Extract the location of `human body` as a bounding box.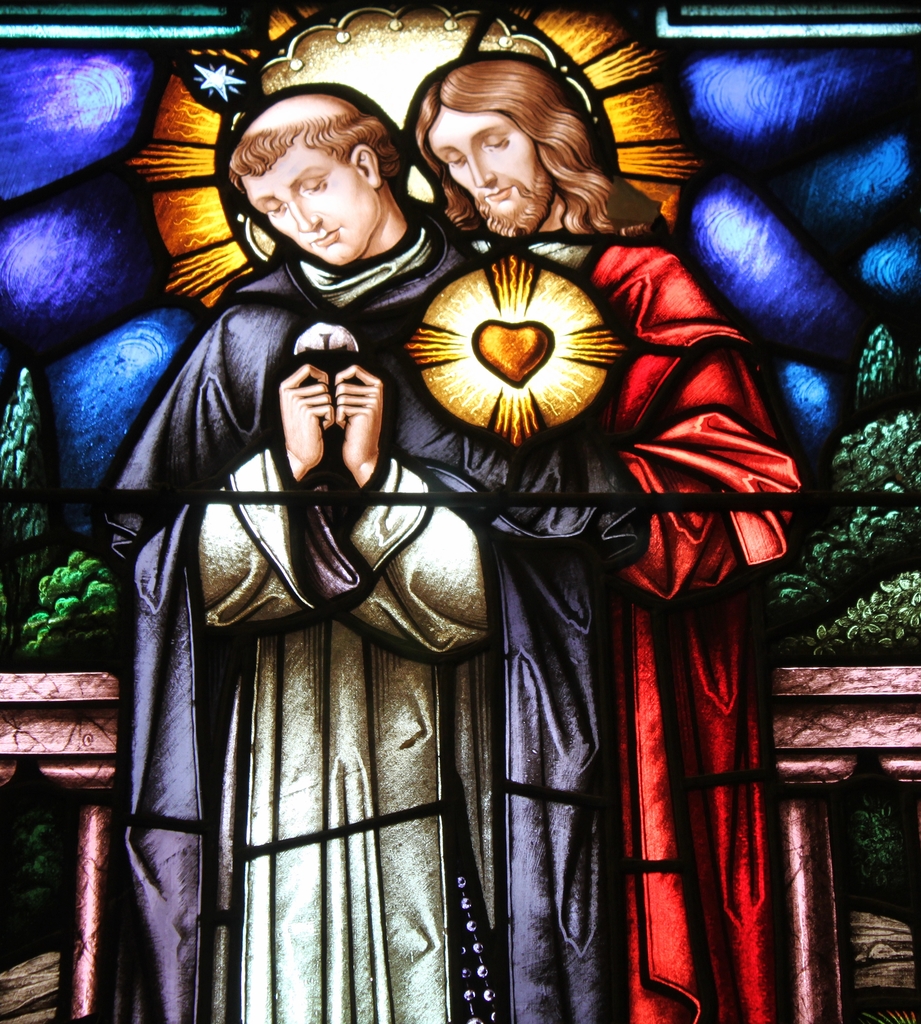
left=95, top=92, right=653, bottom=1023.
